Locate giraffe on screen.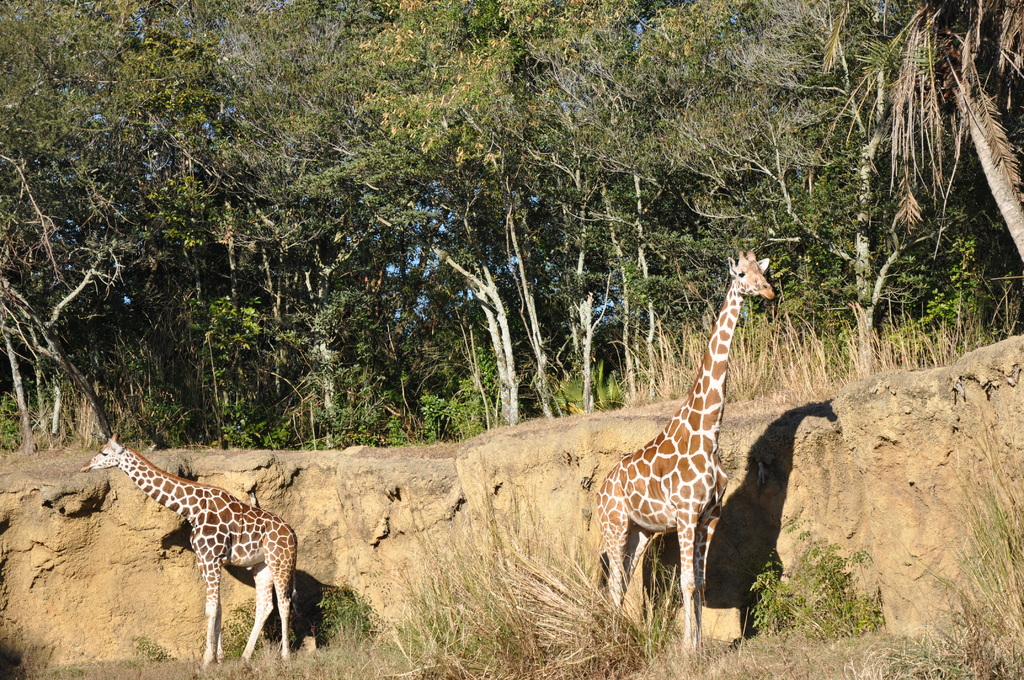
On screen at locate(77, 432, 310, 670).
